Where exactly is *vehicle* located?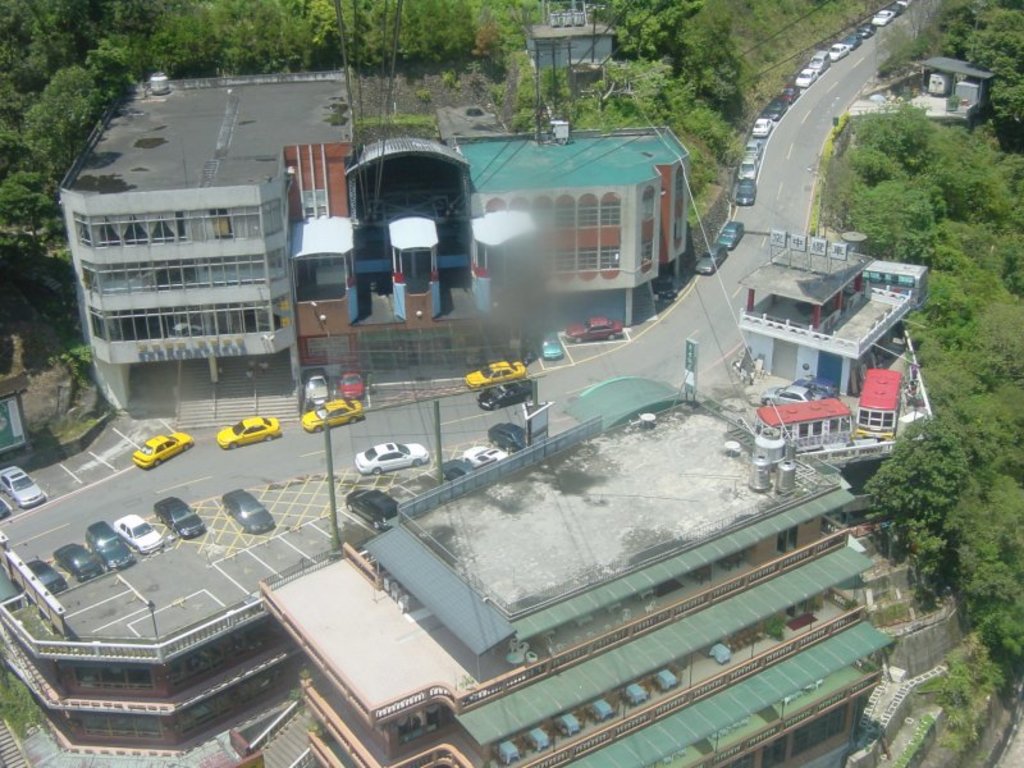
Its bounding box is [x1=463, y1=357, x2=529, y2=392].
